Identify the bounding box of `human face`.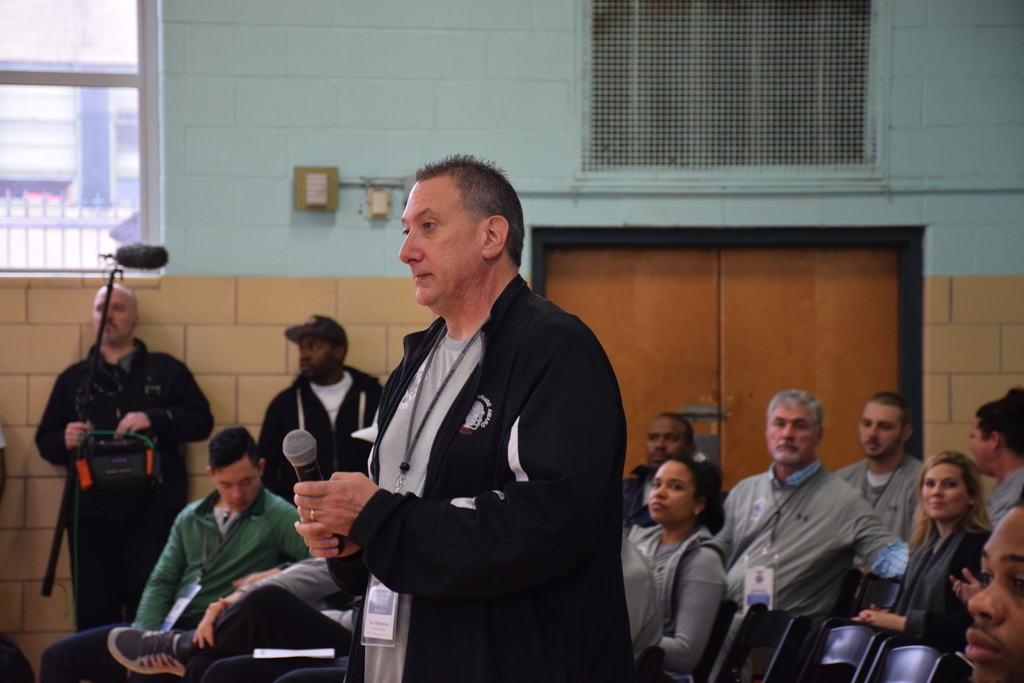
964,508,1023,682.
